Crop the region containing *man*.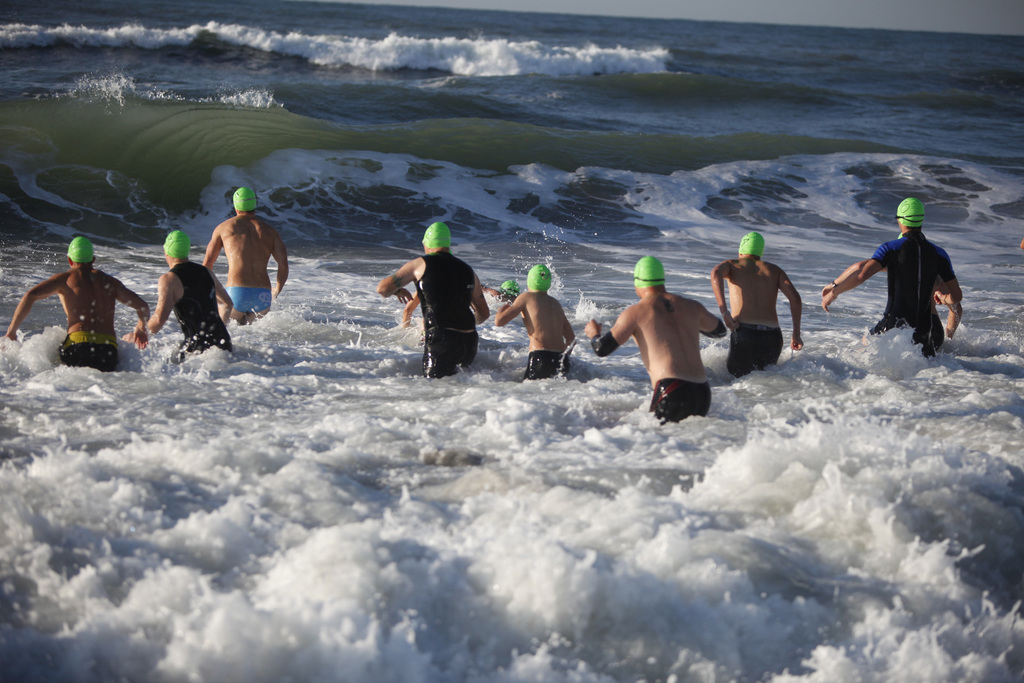
Crop region: [132,226,234,370].
